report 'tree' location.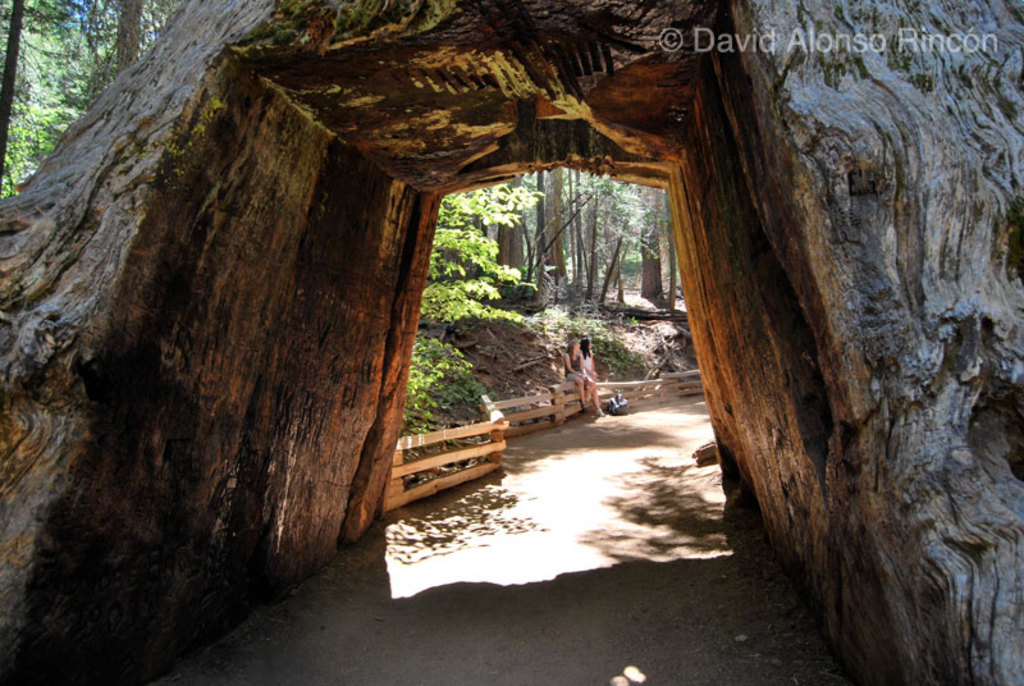
Report: {"left": 0, "top": 0, "right": 878, "bottom": 590}.
